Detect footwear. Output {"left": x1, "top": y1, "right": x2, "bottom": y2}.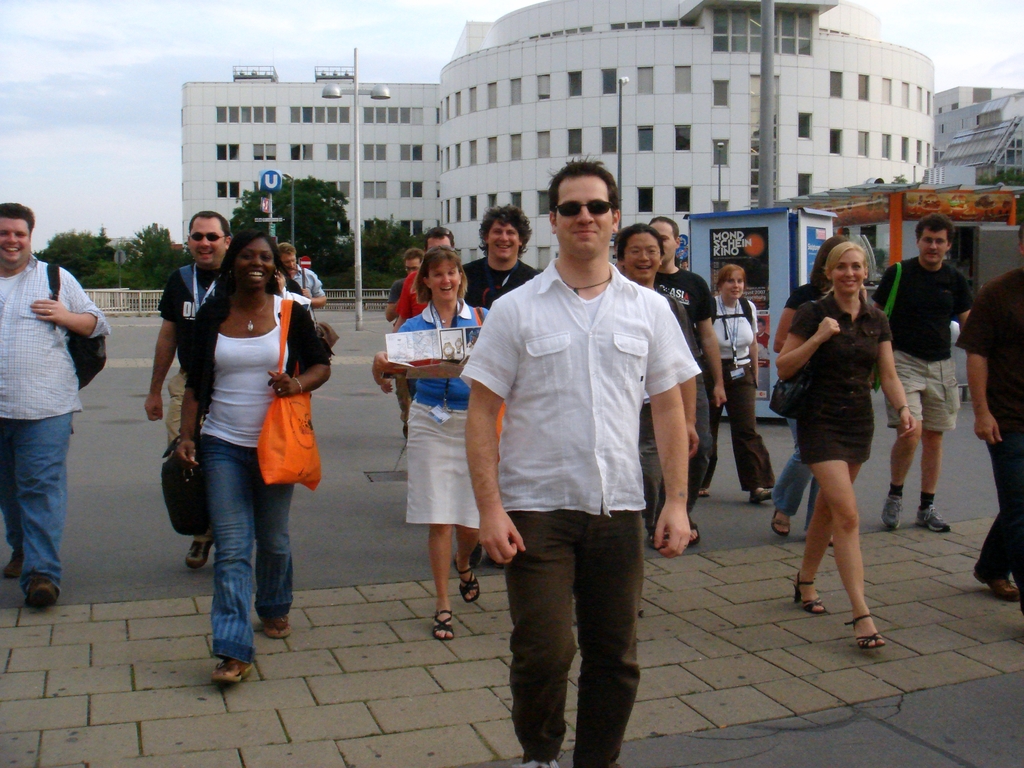
{"left": 212, "top": 655, "right": 249, "bottom": 681}.
